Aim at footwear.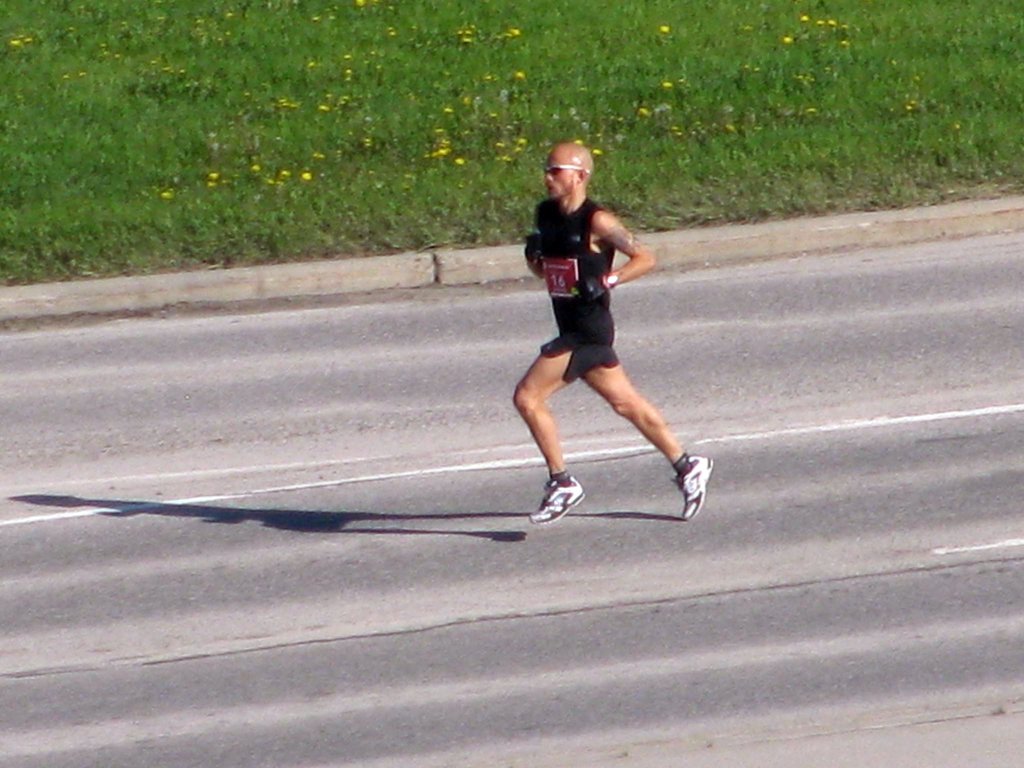
Aimed at x1=522, y1=461, x2=595, y2=528.
